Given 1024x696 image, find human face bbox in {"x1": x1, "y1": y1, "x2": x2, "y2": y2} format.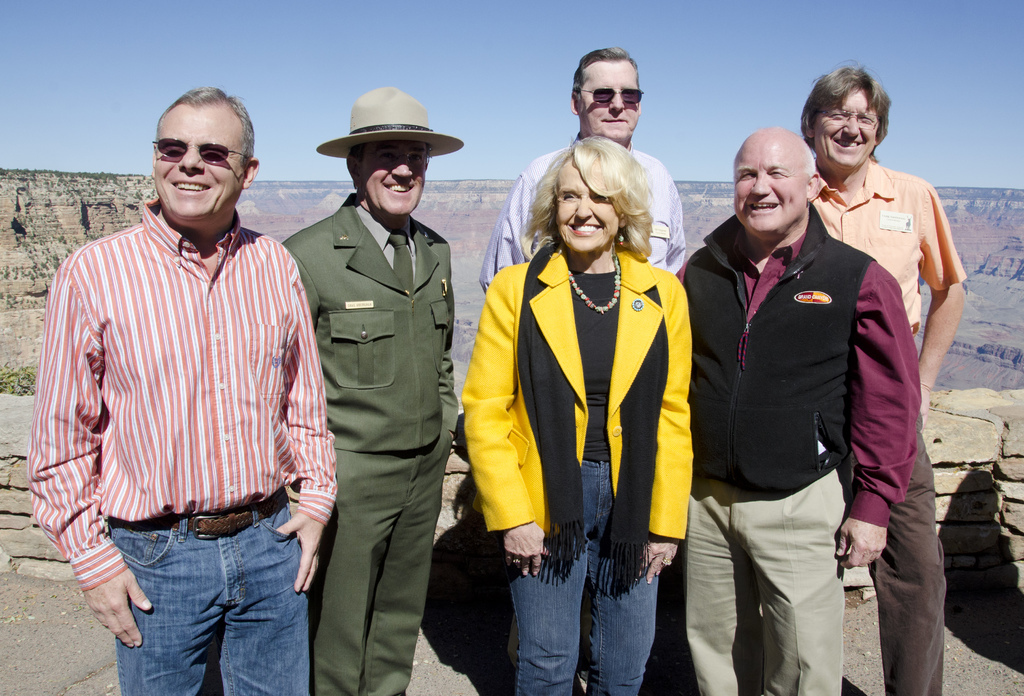
{"x1": 813, "y1": 83, "x2": 880, "y2": 170}.
